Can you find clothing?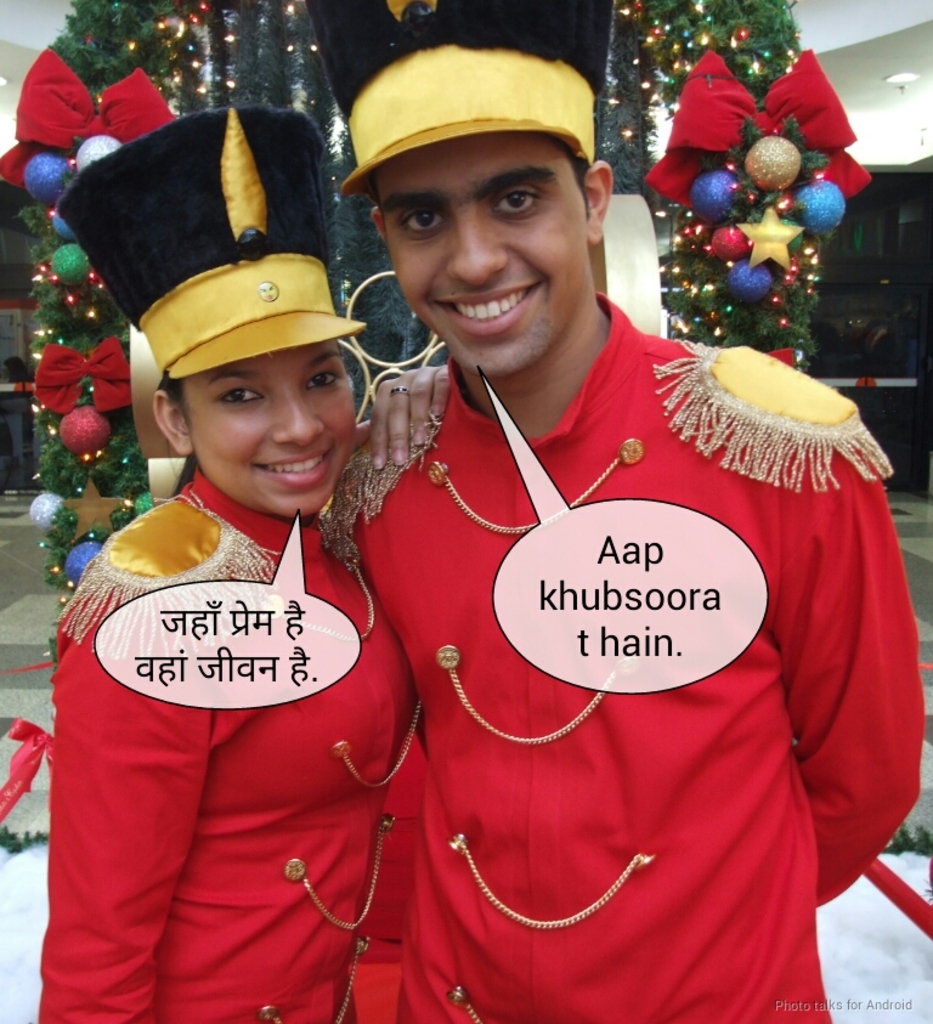
Yes, bounding box: bbox=[306, 294, 931, 1023].
